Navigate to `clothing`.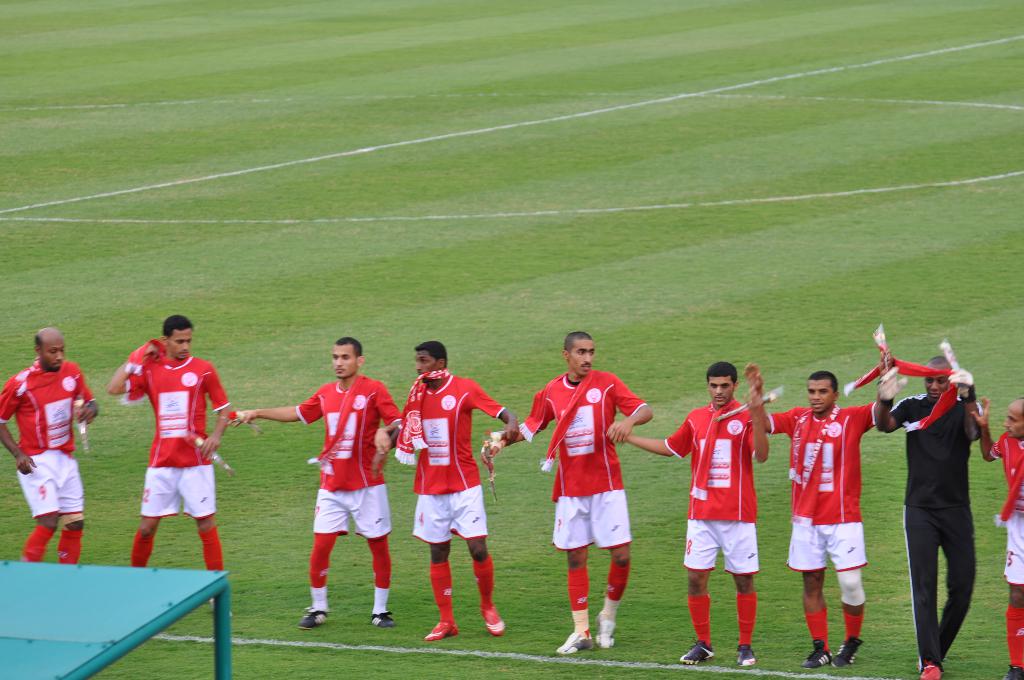
Navigation target: select_region(116, 349, 225, 465).
